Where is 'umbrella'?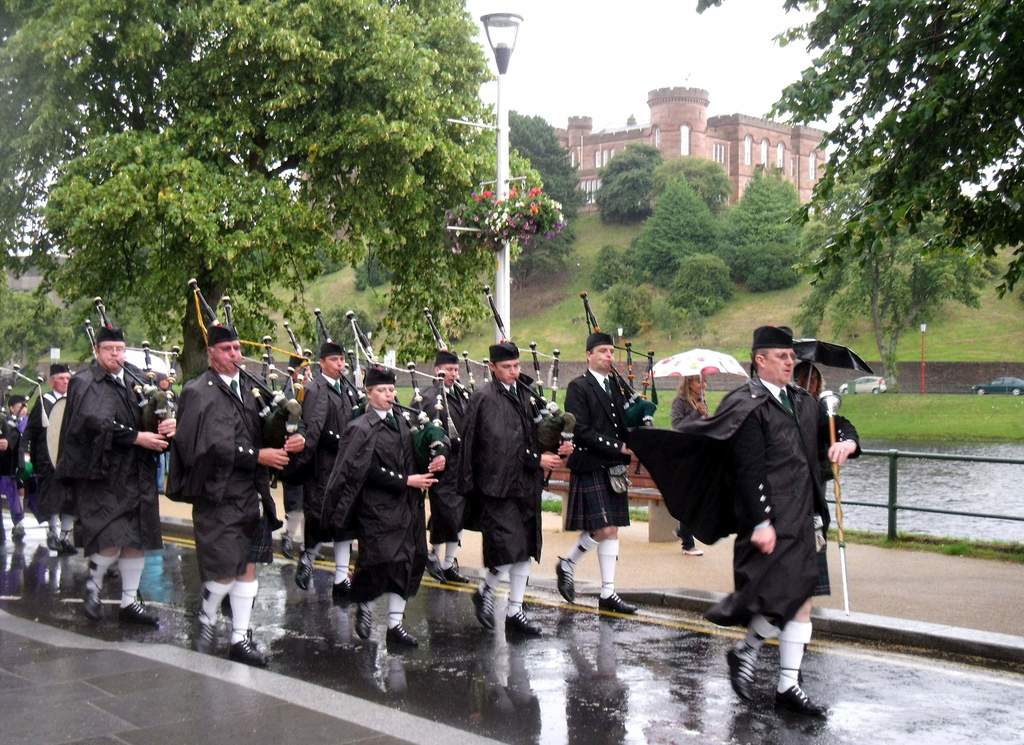
<region>118, 347, 168, 378</region>.
